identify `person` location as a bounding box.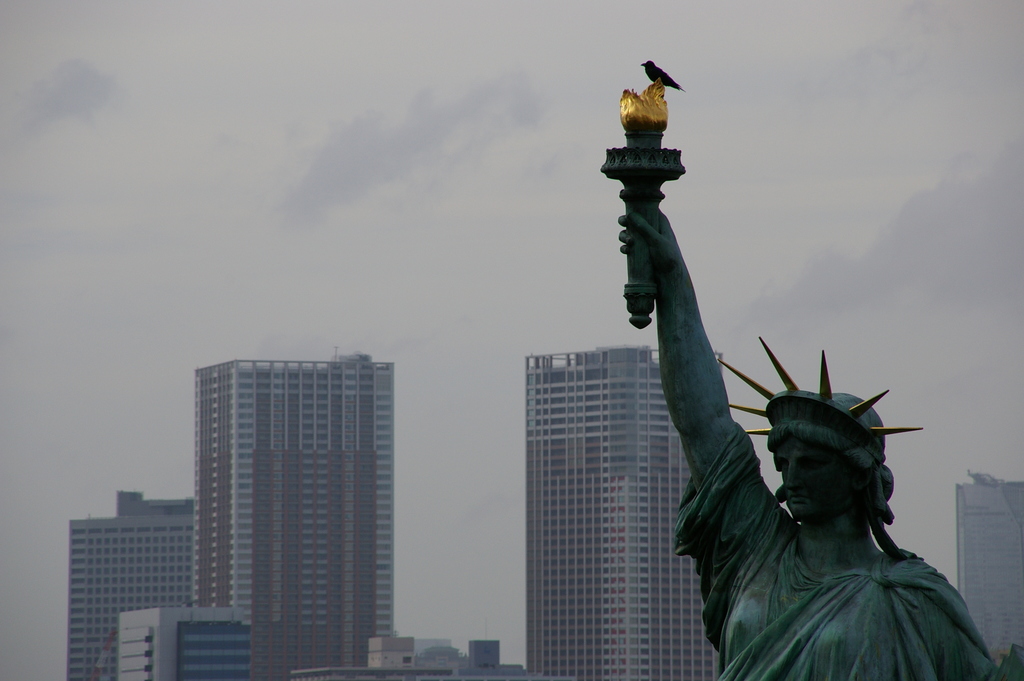
box(578, 124, 957, 653).
